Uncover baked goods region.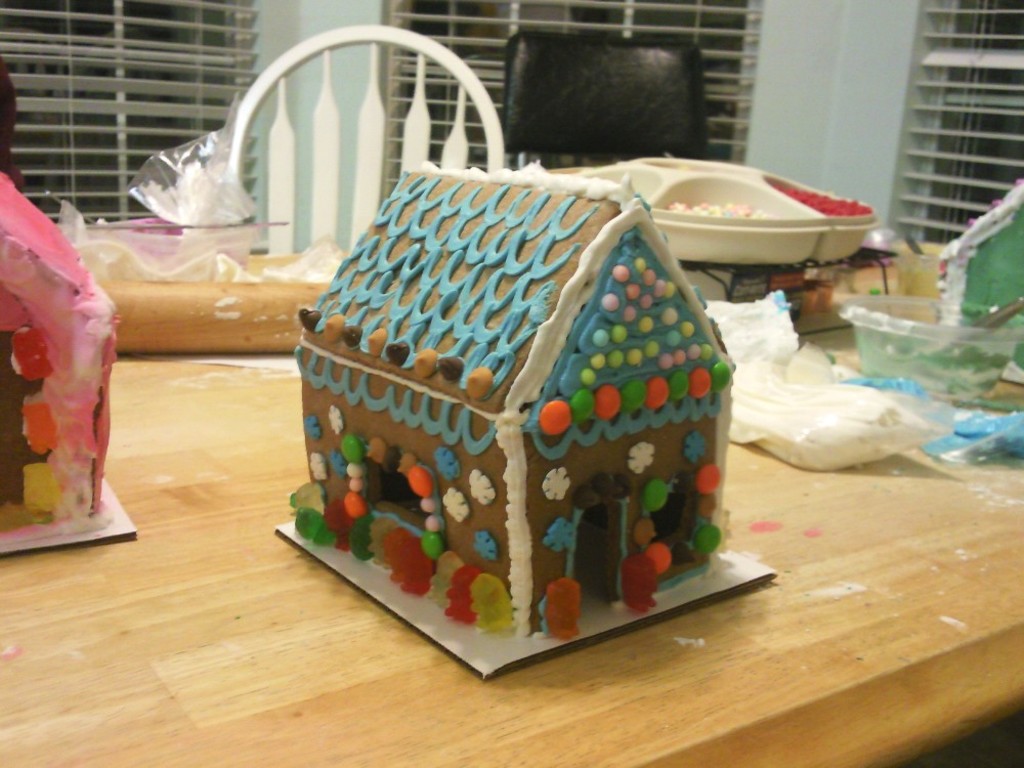
Uncovered: <box>905,178,1023,383</box>.
